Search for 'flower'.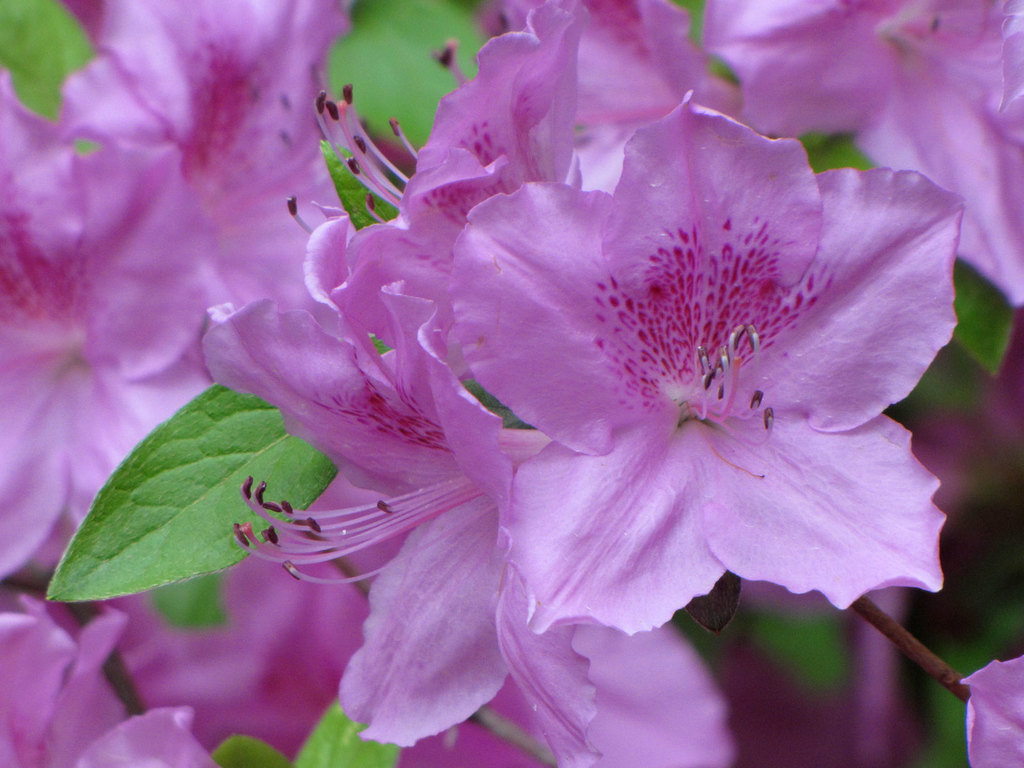
Found at bbox=(959, 656, 1023, 767).
